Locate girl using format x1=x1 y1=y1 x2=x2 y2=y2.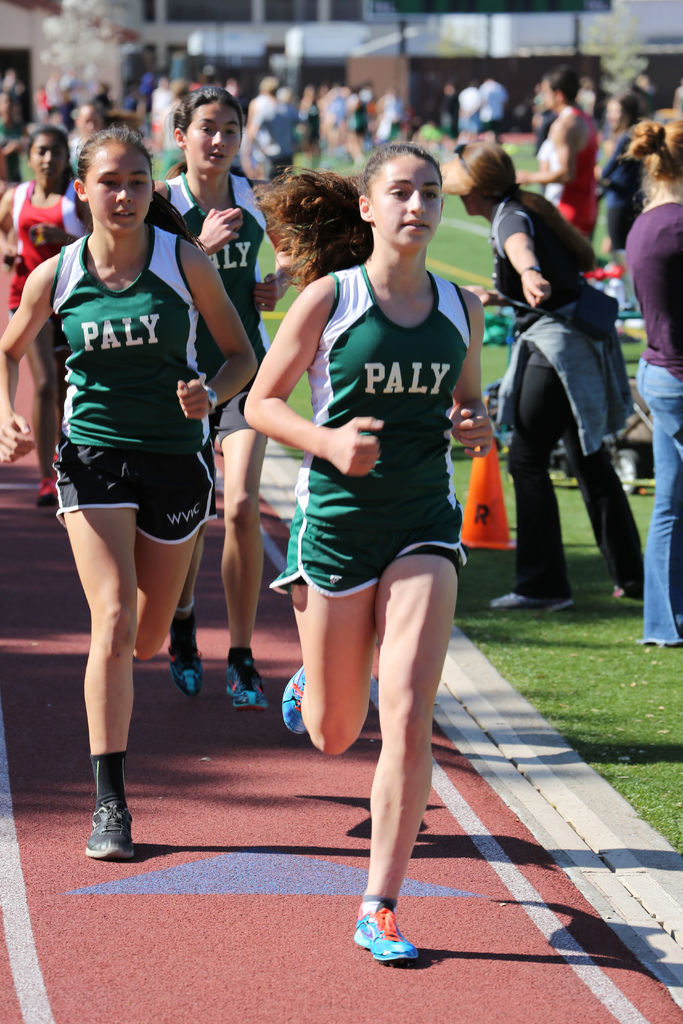
x1=0 y1=125 x2=255 y2=865.
